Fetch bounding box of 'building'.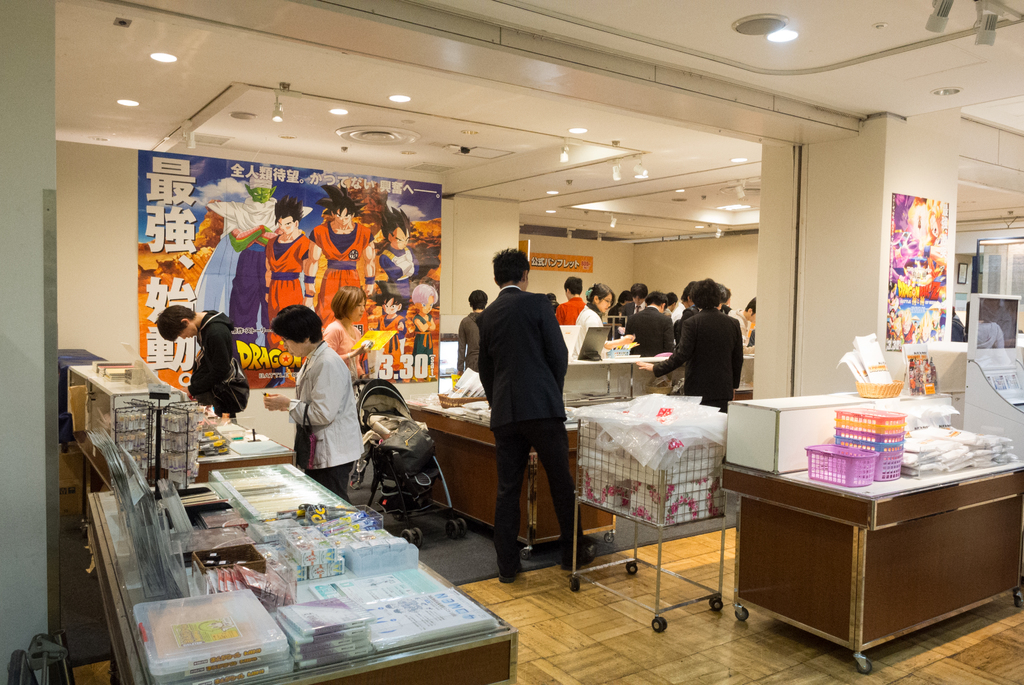
Bbox: {"x1": 1, "y1": 0, "x2": 1023, "y2": 684}.
